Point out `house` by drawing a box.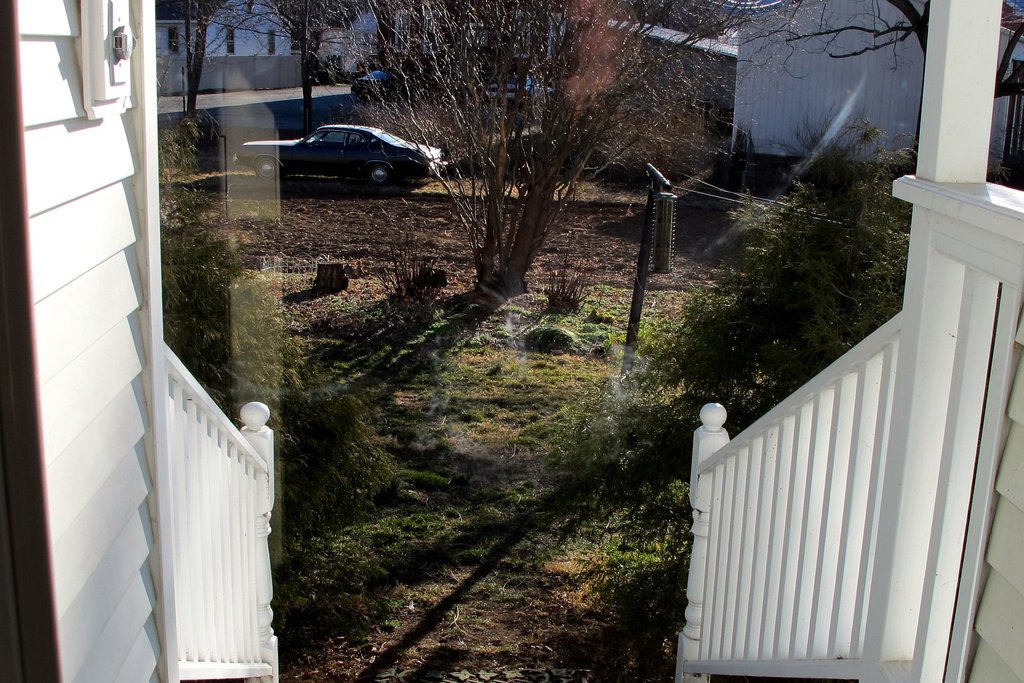
[x1=0, y1=0, x2=1023, y2=682].
